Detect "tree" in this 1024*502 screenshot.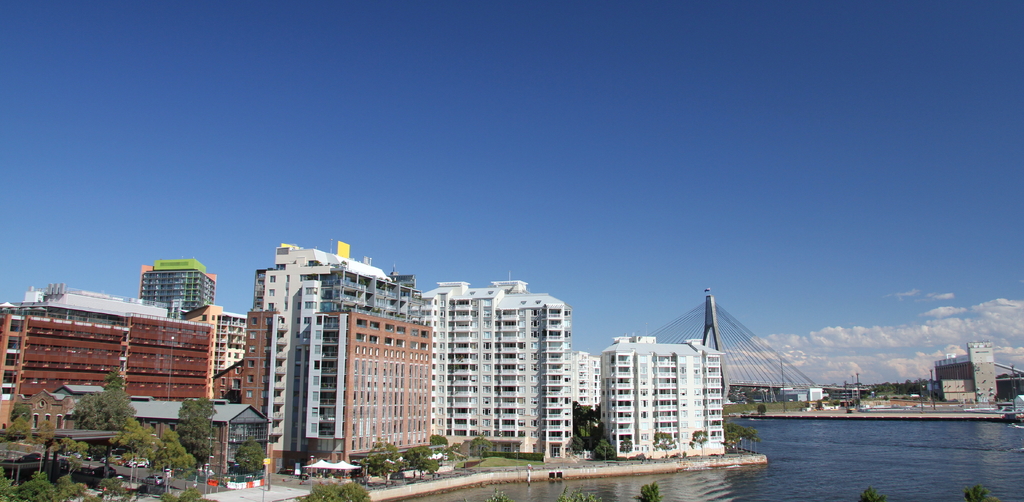
Detection: <bbox>654, 428, 679, 463</bbox>.
